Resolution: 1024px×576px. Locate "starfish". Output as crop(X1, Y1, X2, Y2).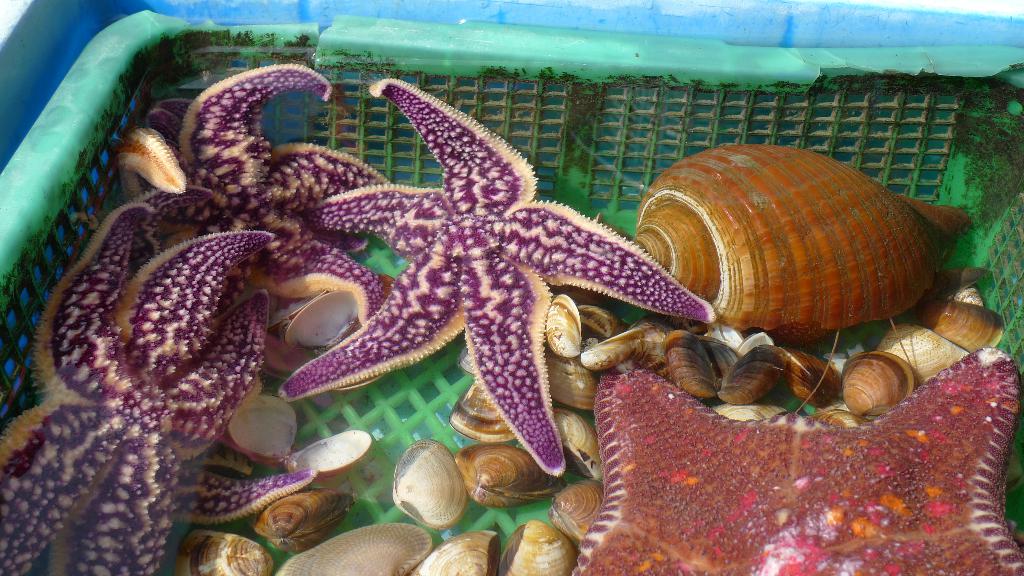
crop(116, 62, 387, 322).
